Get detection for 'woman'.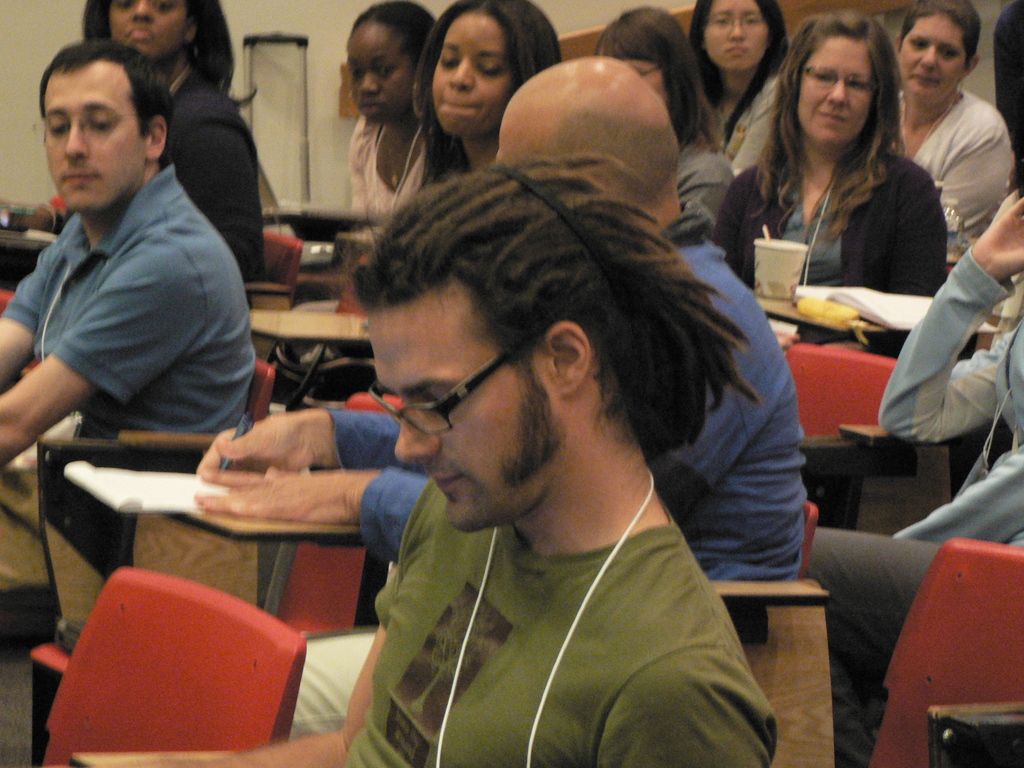
Detection: 712,12,949,292.
